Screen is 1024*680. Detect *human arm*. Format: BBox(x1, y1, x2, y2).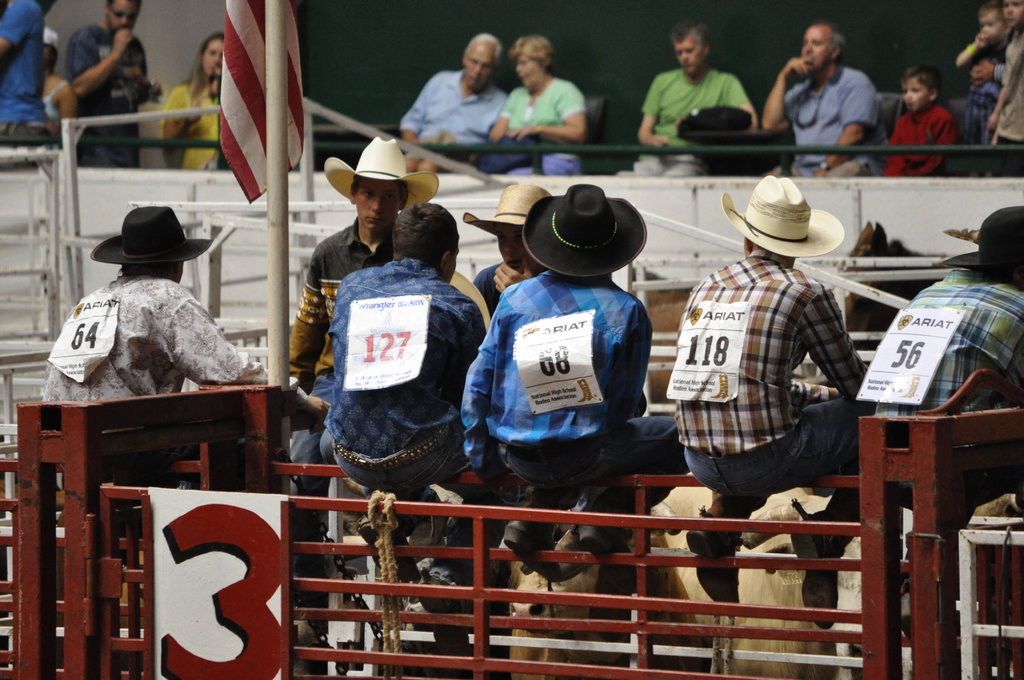
BBox(906, 114, 955, 173).
